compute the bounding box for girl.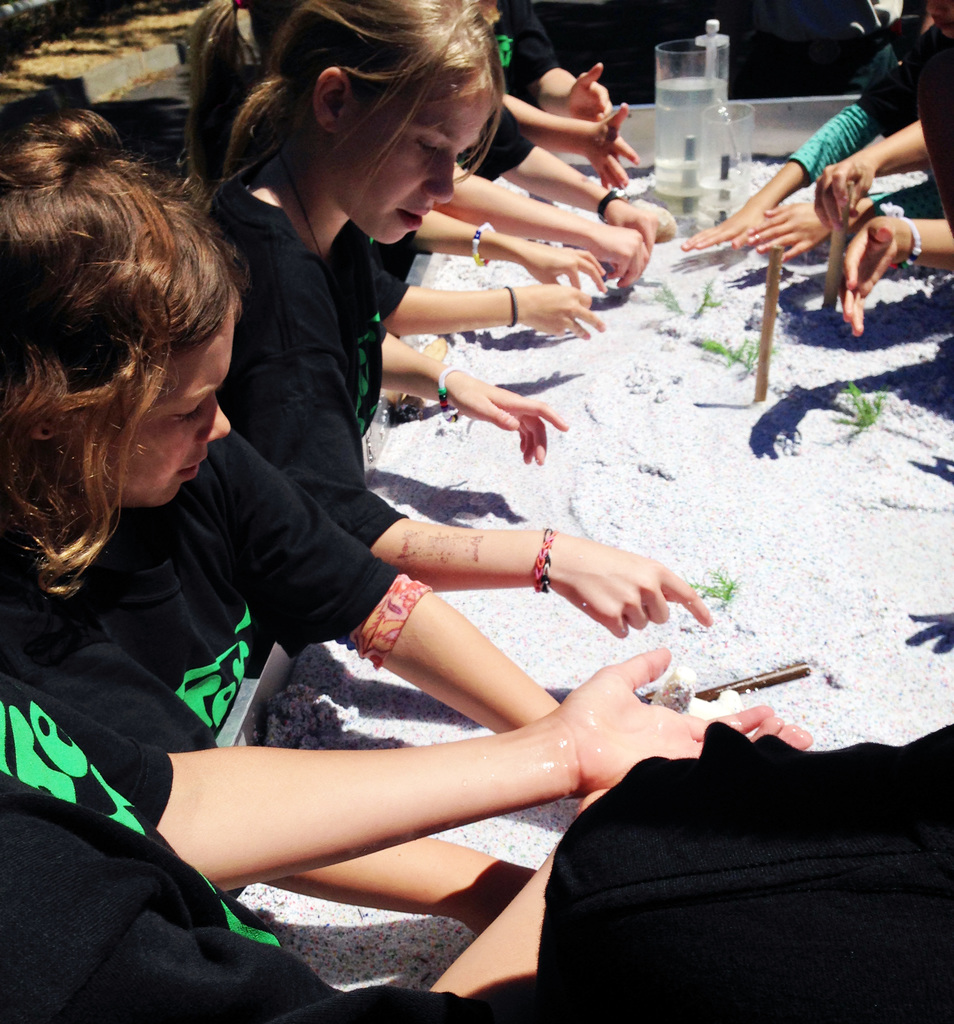
pyautogui.locateOnScreen(0, 104, 544, 925).
